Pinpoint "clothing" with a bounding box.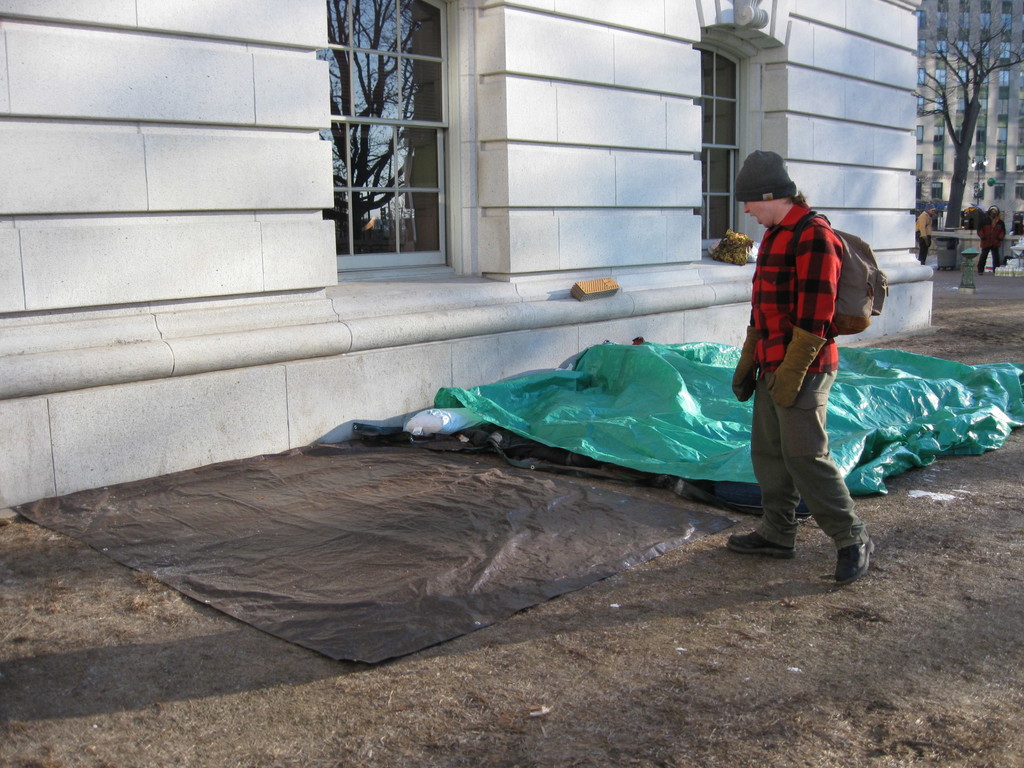
[914,210,934,264].
